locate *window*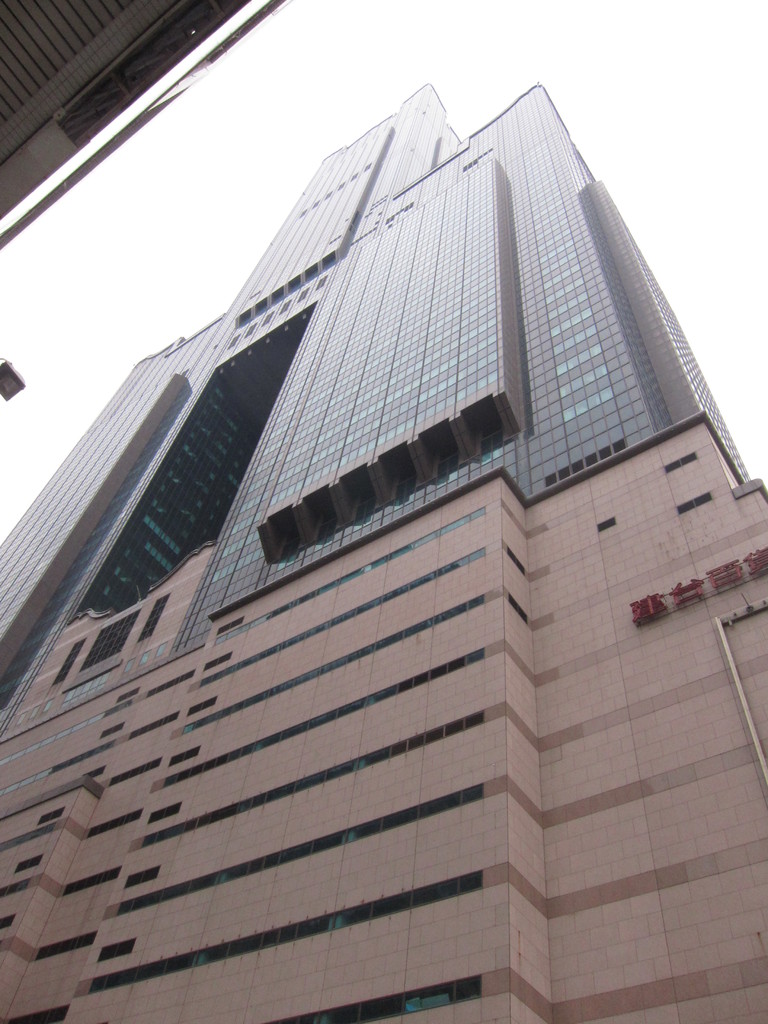
[x1=204, y1=653, x2=228, y2=670]
